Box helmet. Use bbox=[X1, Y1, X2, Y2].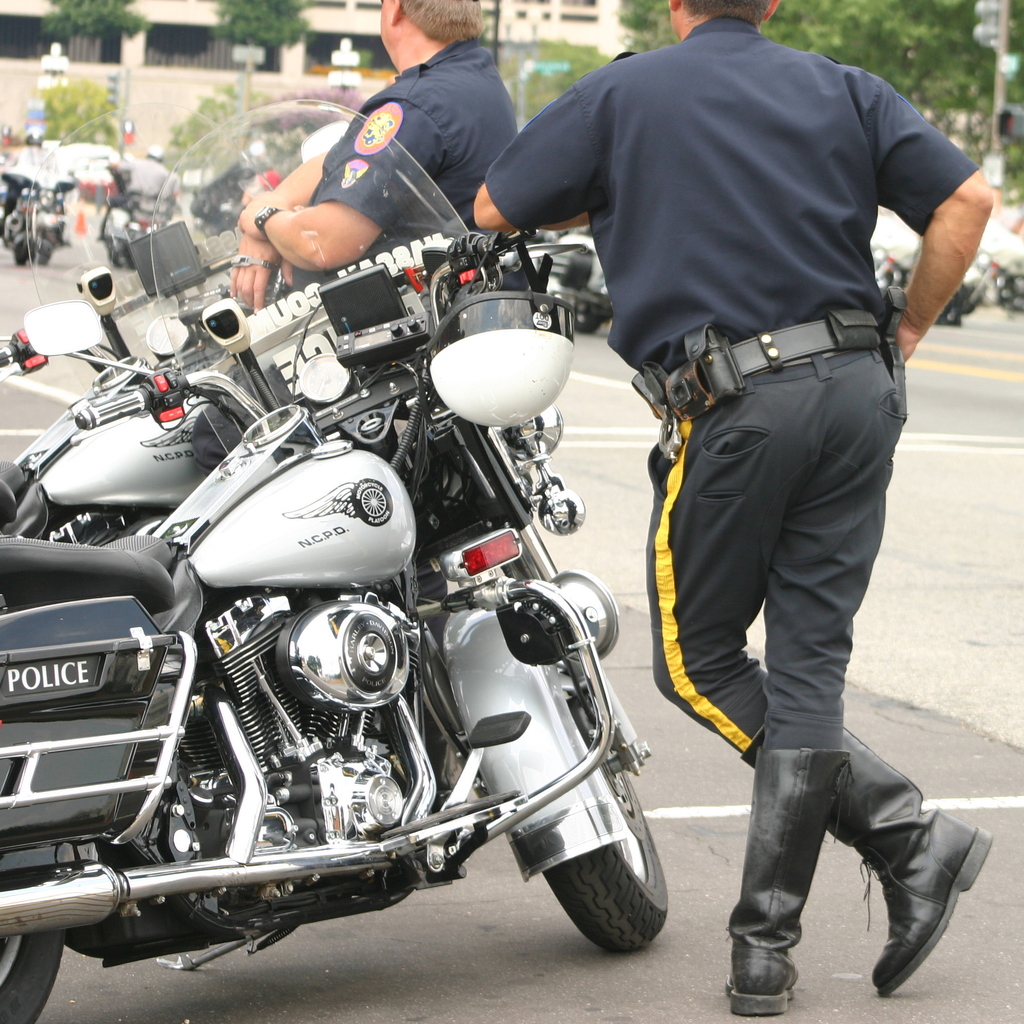
bbox=[412, 237, 582, 435].
